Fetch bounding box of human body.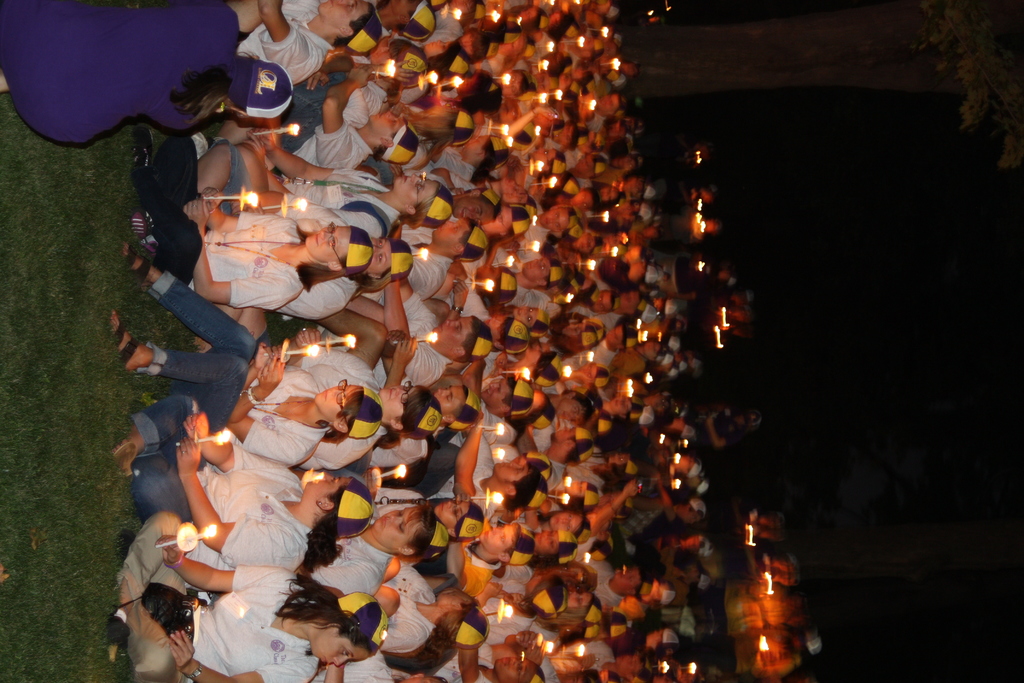
Bbox: <region>108, 243, 323, 467</region>.
